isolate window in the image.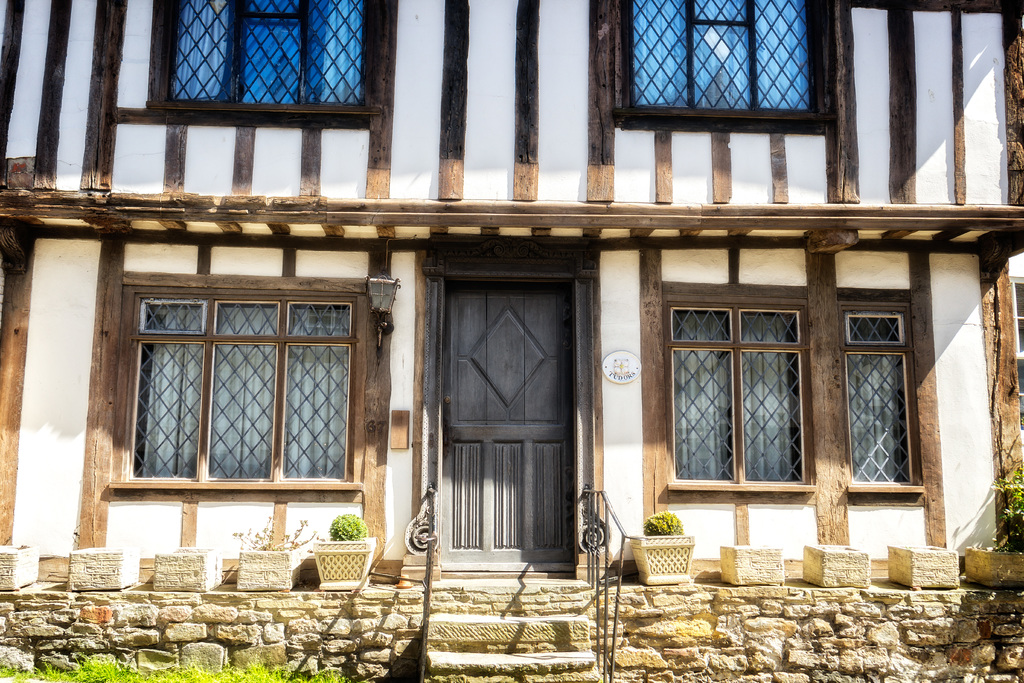
Isolated region: {"x1": 100, "y1": 256, "x2": 367, "y2": 539}.
